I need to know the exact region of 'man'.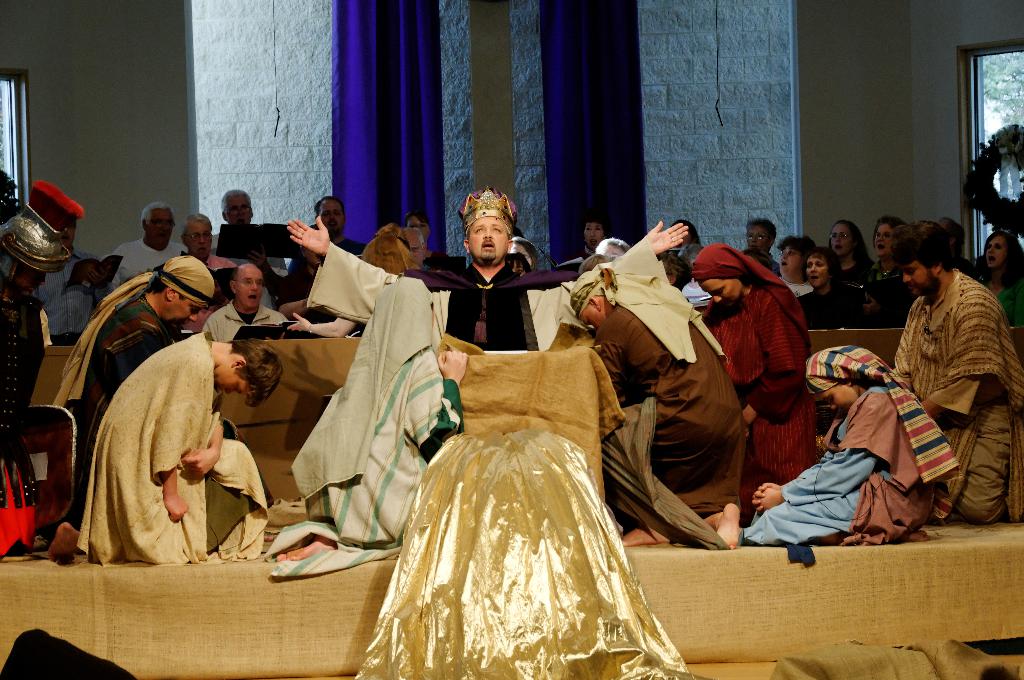
Region: [left=291, top=196, right=369, bottom=262].
